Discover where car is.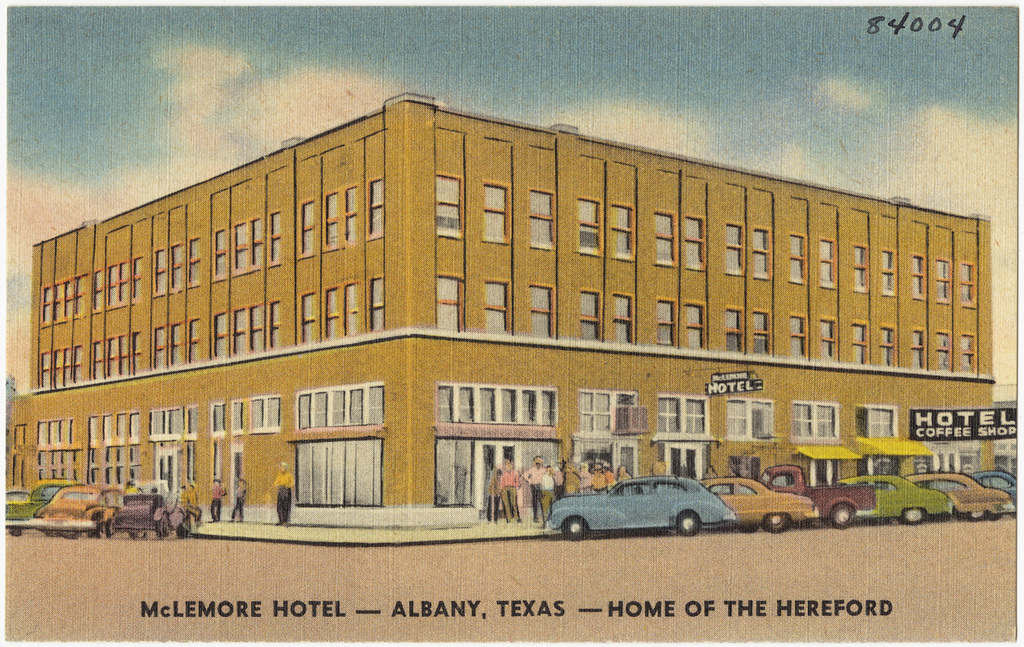
Discovered at (973,468,1019,493).
